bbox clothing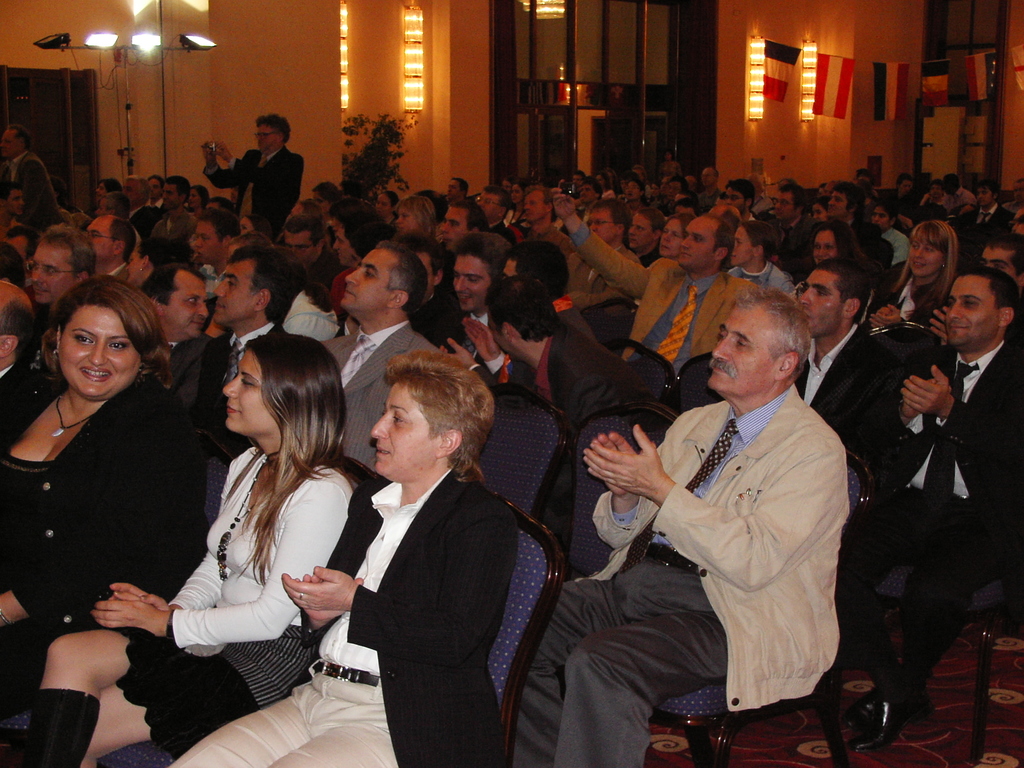
region(502, 323, 658, 552)
